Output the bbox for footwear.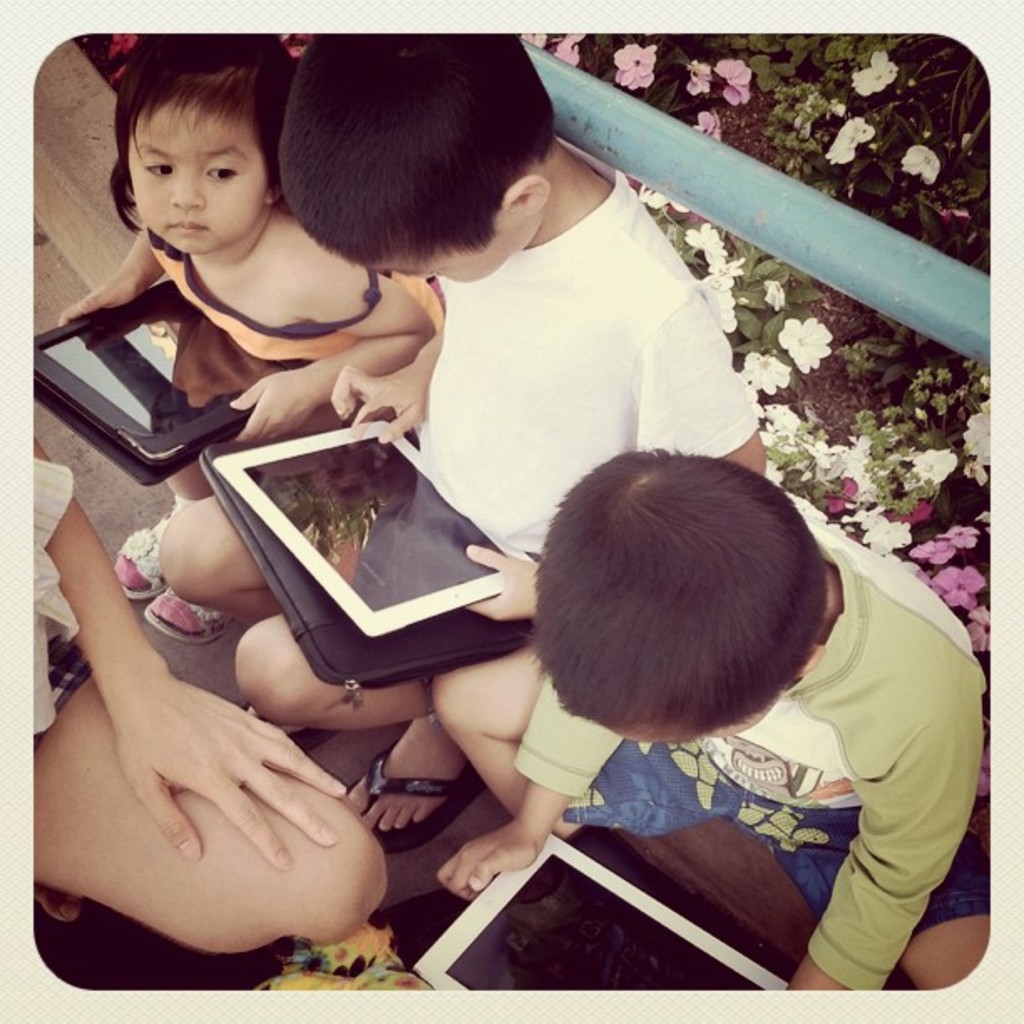
(left=378, top=745, right=482, bottom=848).
